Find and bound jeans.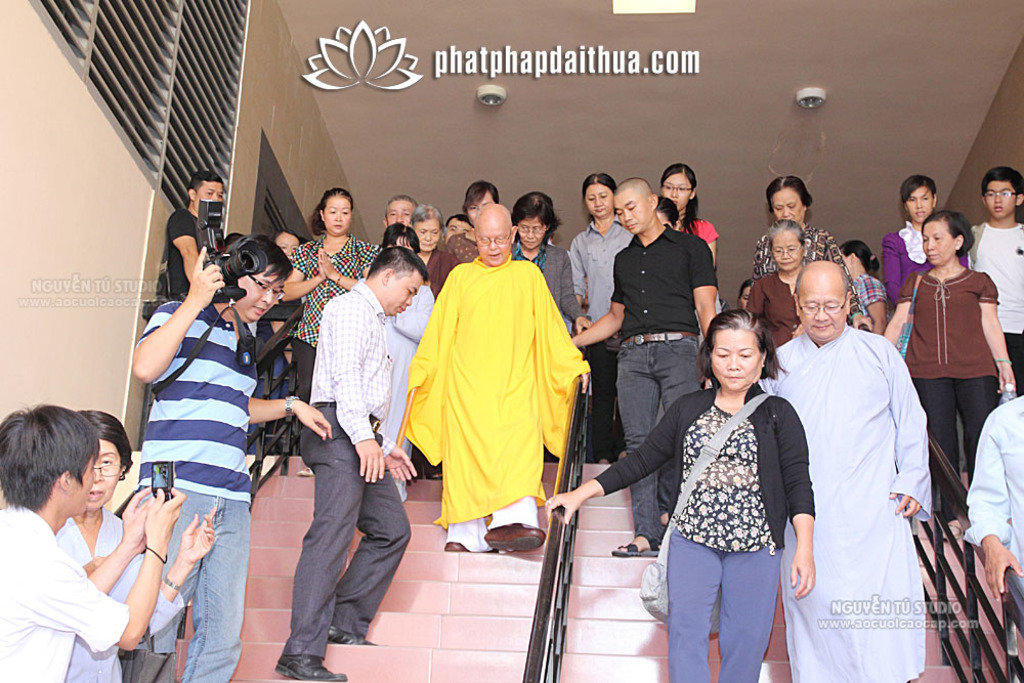
Bound: {"left": 615, "top": 331, "right": 700, "bottom": 545}.
